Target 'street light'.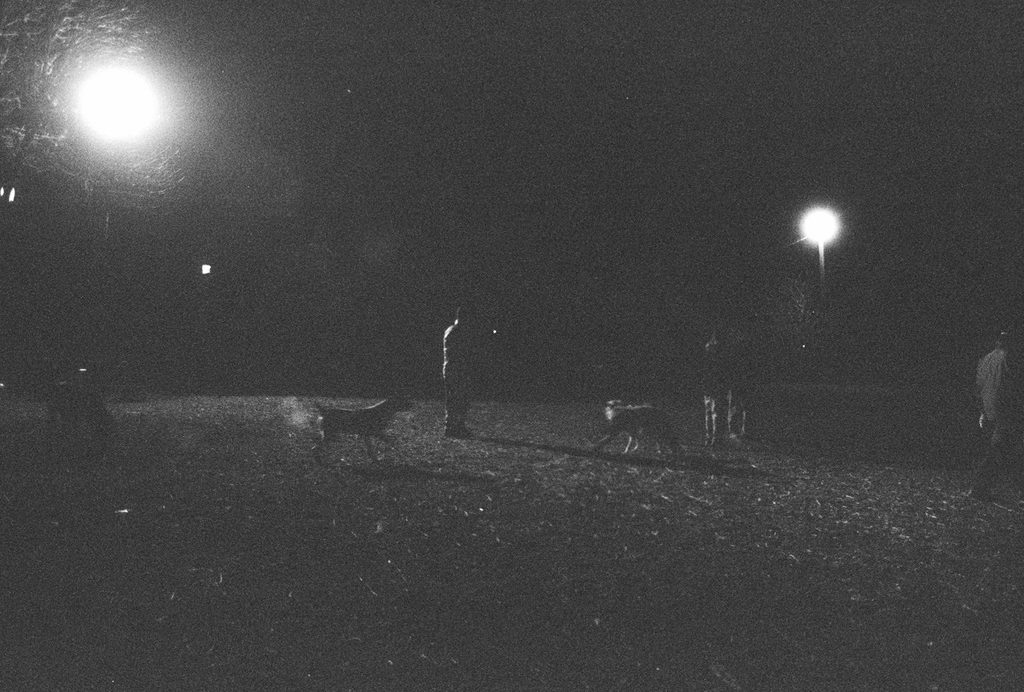
Target region: pyautogui.locateOnScreen(796, 205, 842, 296).
